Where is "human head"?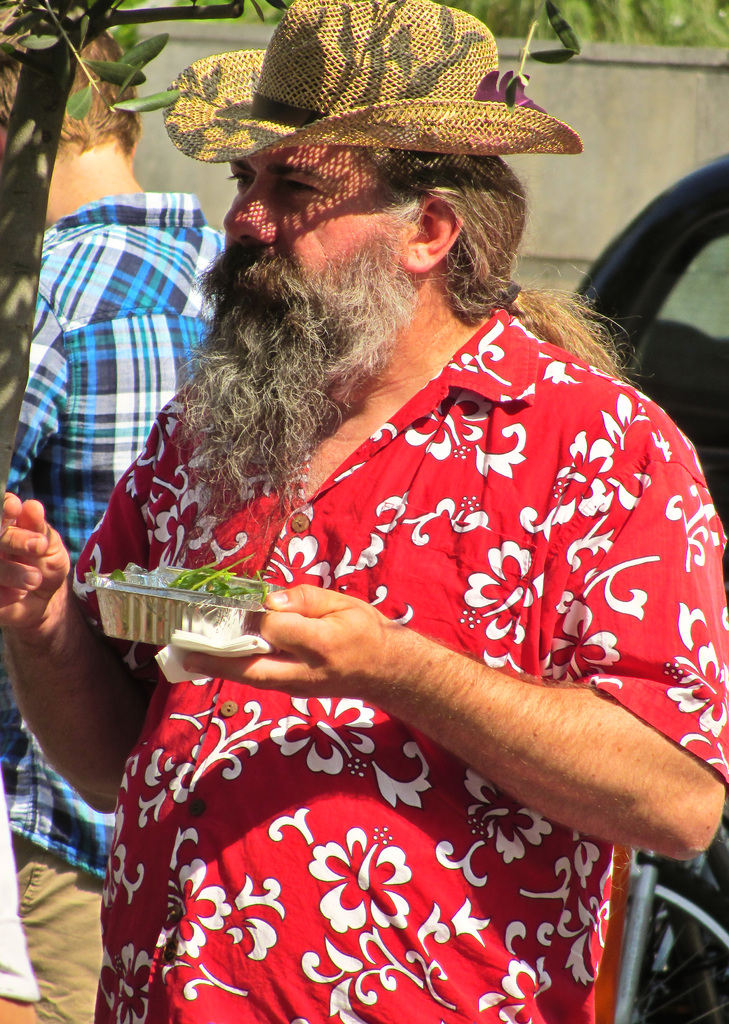
(left=0, top=1, right=146, bottom=183).
